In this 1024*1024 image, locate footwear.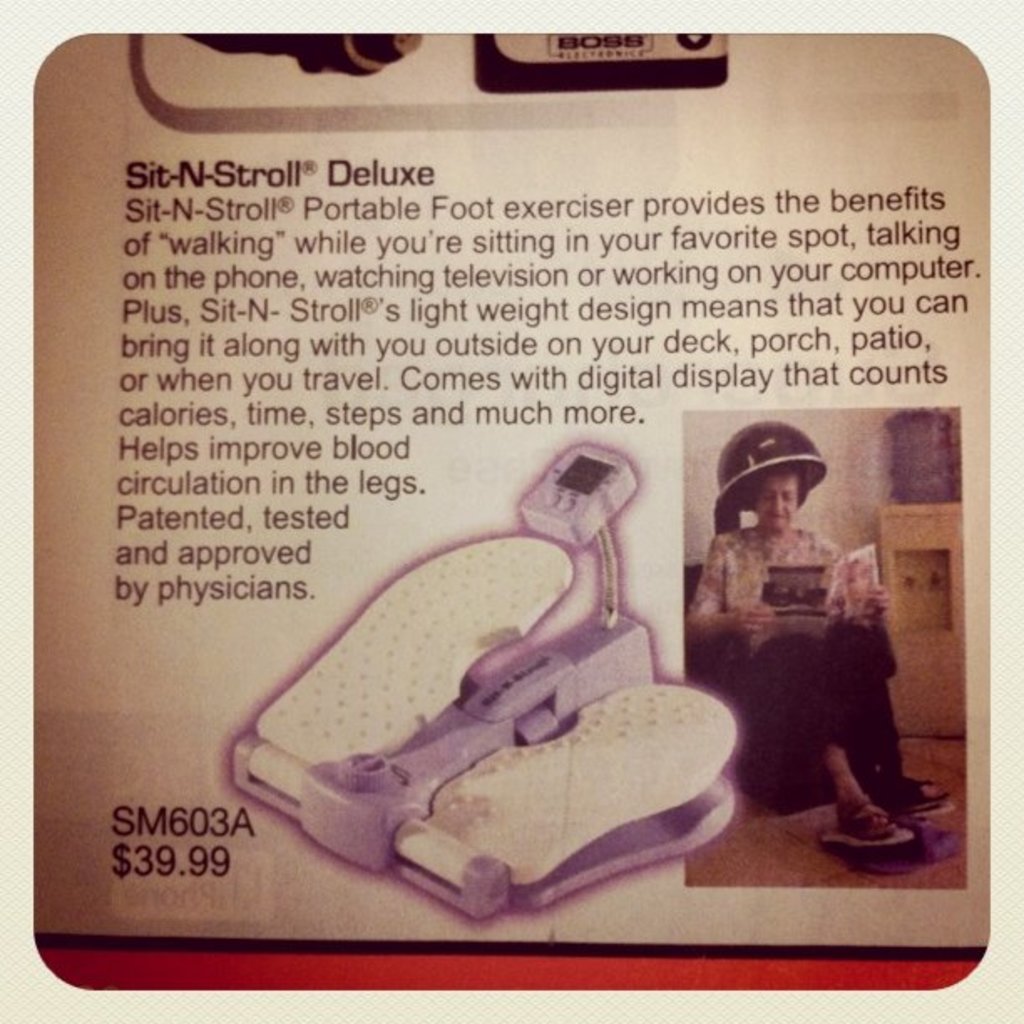
Bounding box: crop(832, 791, 902, 837).
